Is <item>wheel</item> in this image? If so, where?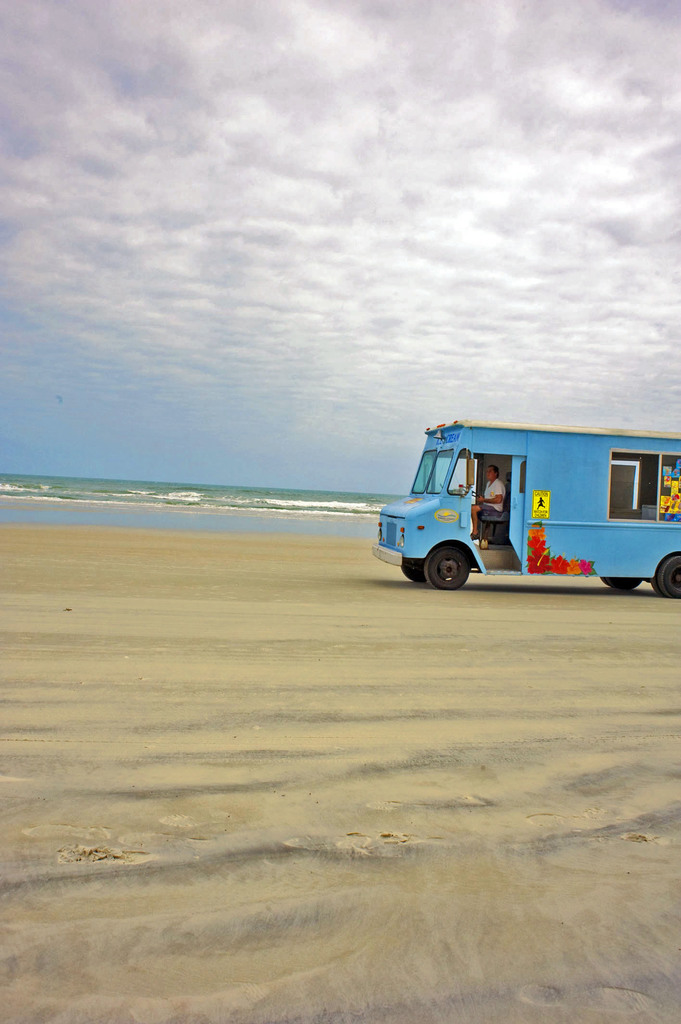
Yes, at <region>652, 568, 673, 601</region>.
